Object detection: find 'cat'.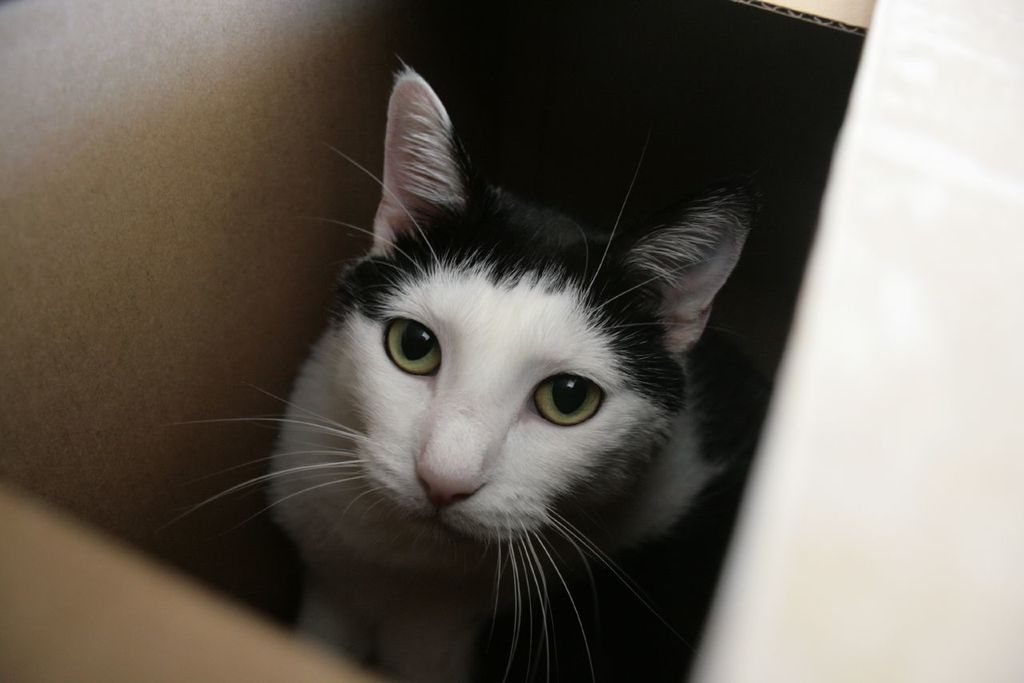
pyautogui.locateOnScreen(162, 58, 774, 682).
